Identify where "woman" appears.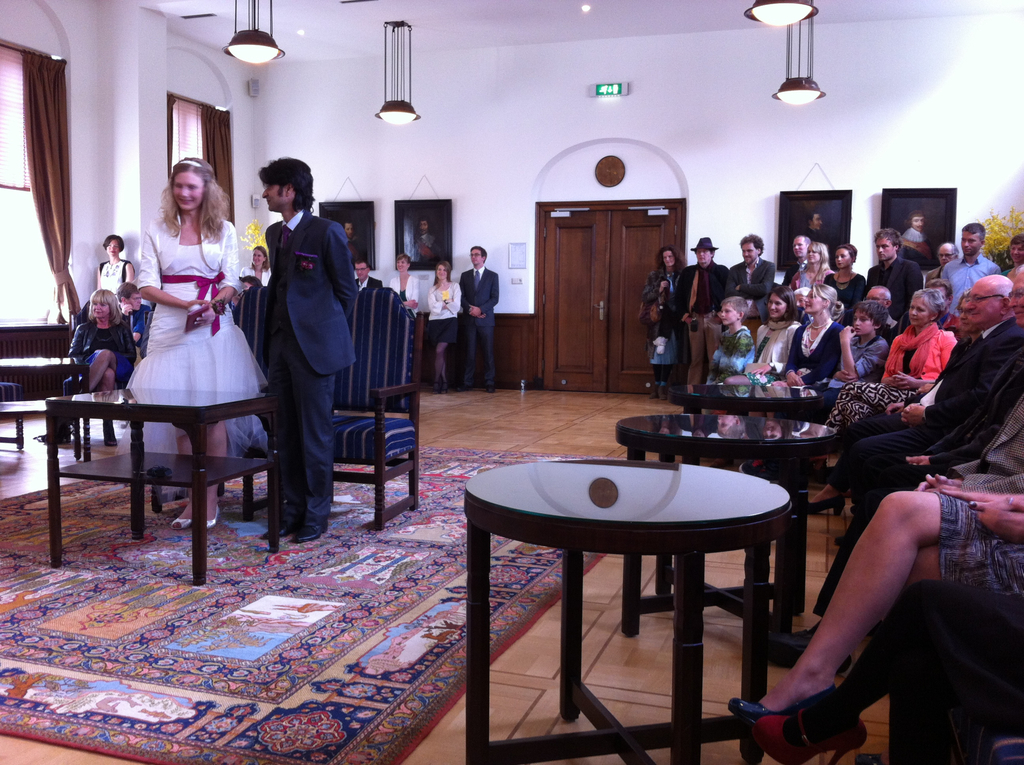
Appears at rect(390, 255, 420, 318).
